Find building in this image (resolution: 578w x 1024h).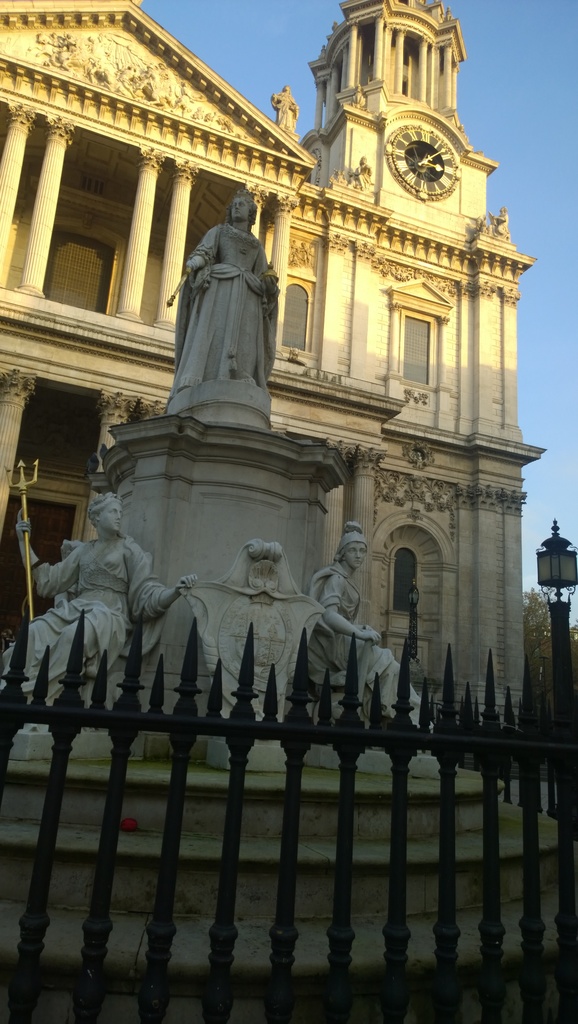
<region>0, 0, 549, 783</region>.
